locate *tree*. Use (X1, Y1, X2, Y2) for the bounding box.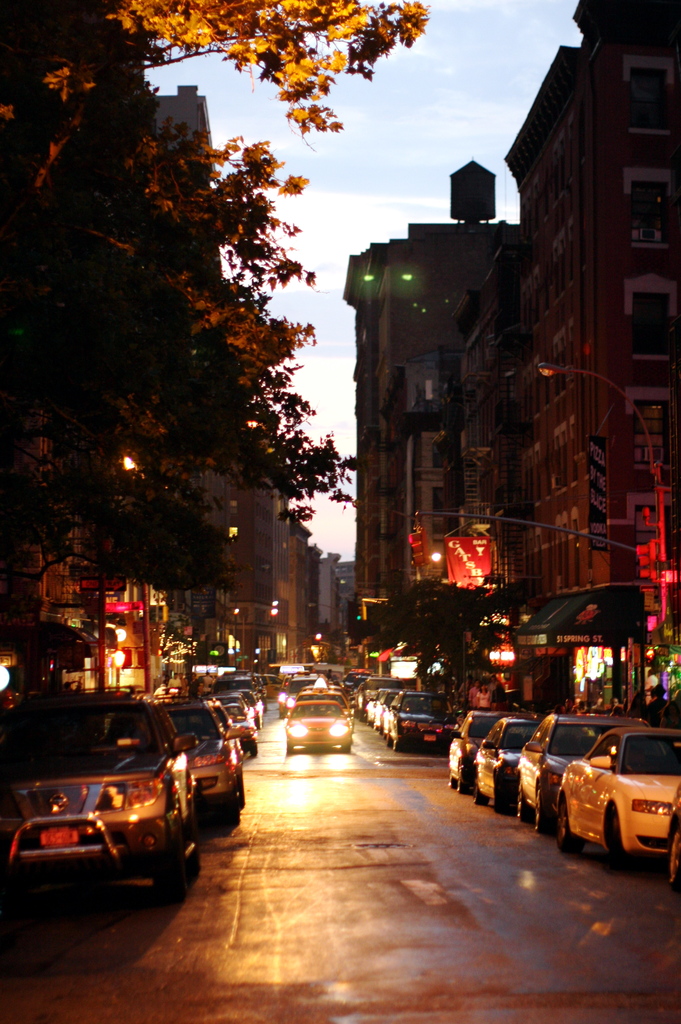
(350, 579, 538, 725).
